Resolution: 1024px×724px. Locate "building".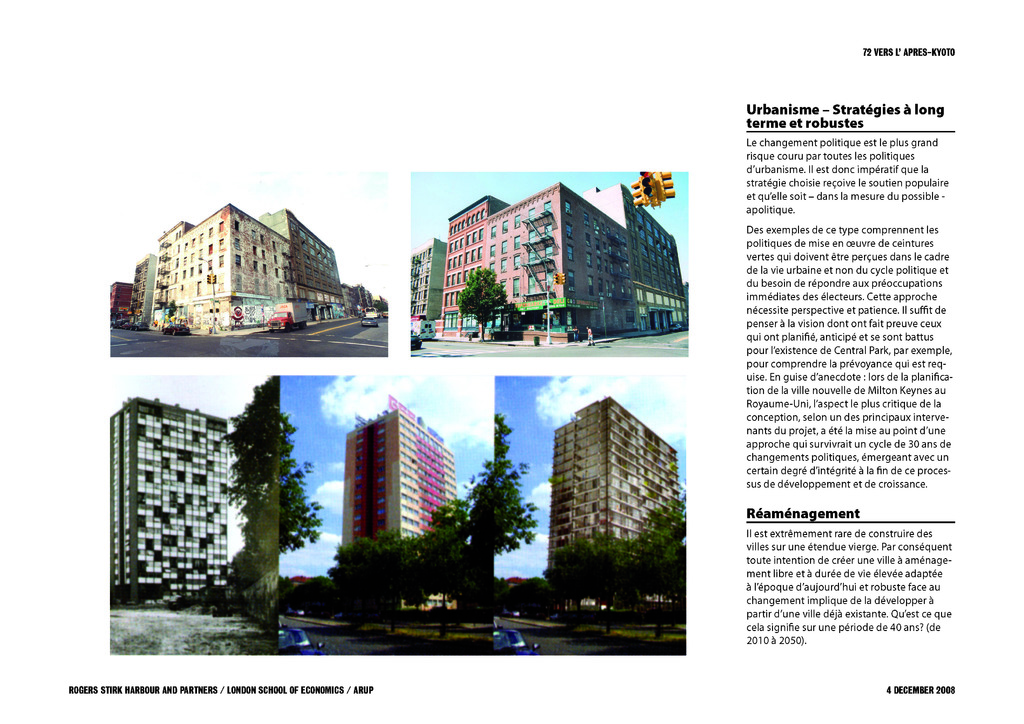
{"x1": 153, "y1": 200, "x2": 348, "y2": 342}.
